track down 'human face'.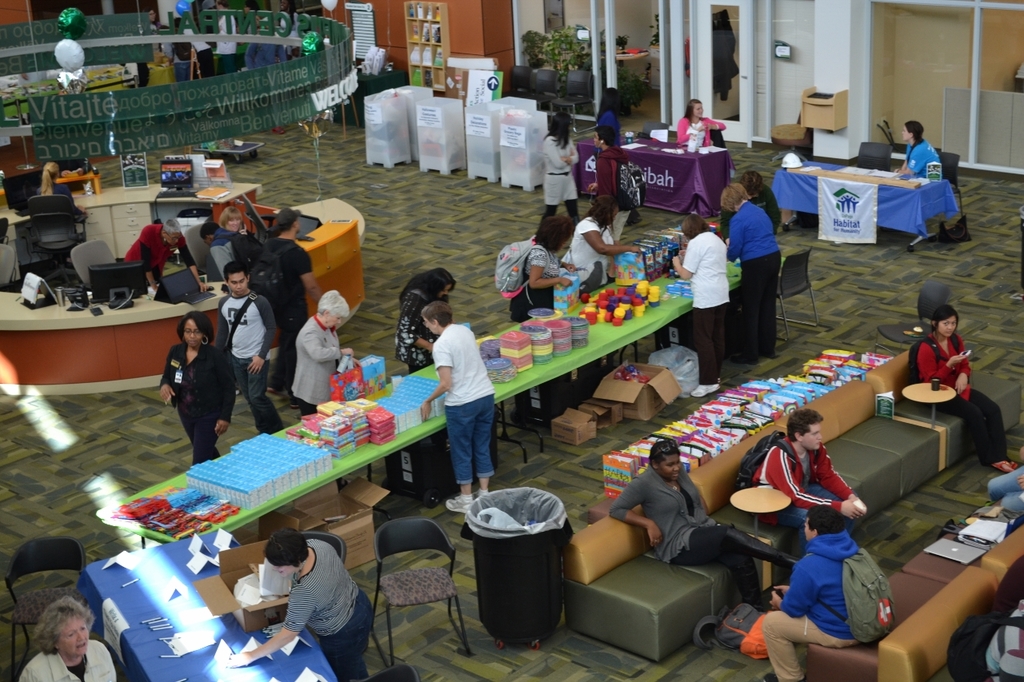
Tracked to pyautogui.locateOnScreen(271, 564, 294, 579).
